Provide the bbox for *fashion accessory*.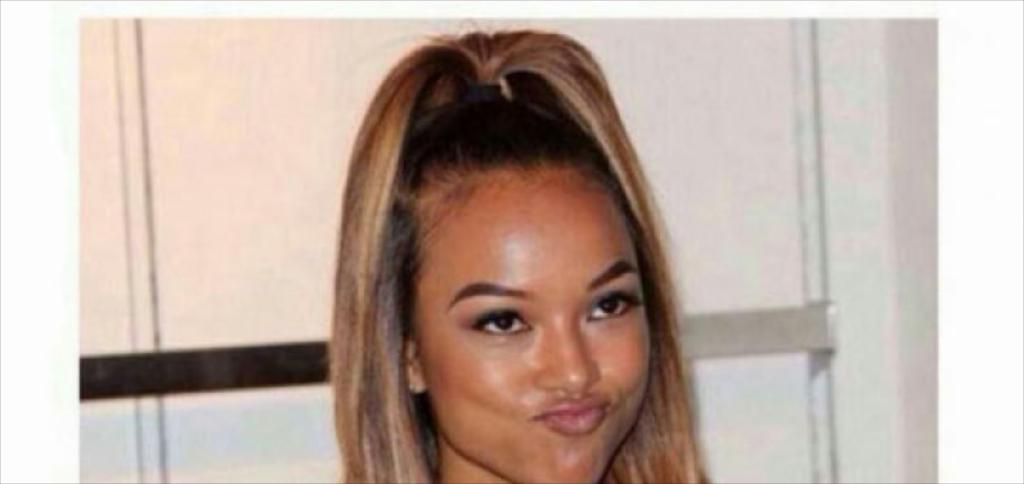
x1=476, y1=80, x2=502, y2=100.
